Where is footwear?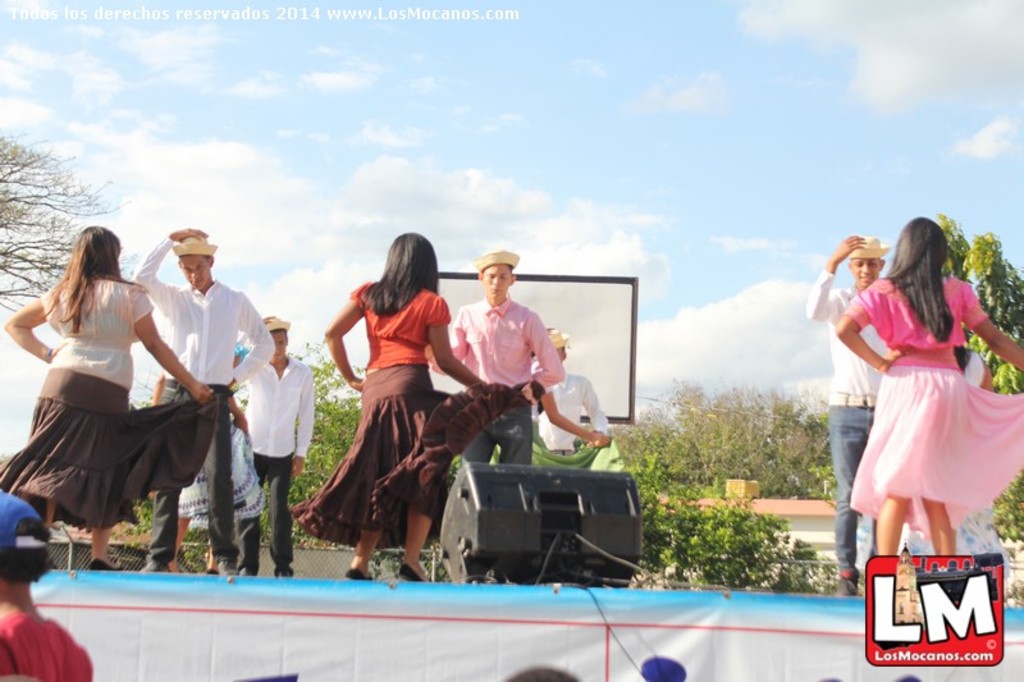
86:557:124:571.
